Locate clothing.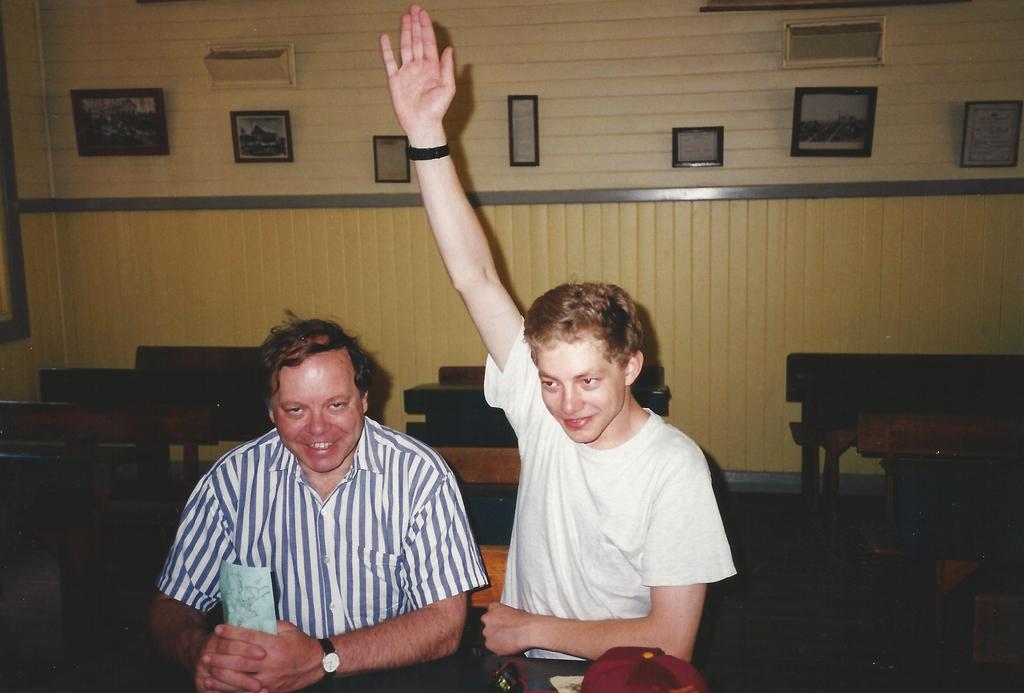
Bounding box: box(486, 363, 737, 649).
